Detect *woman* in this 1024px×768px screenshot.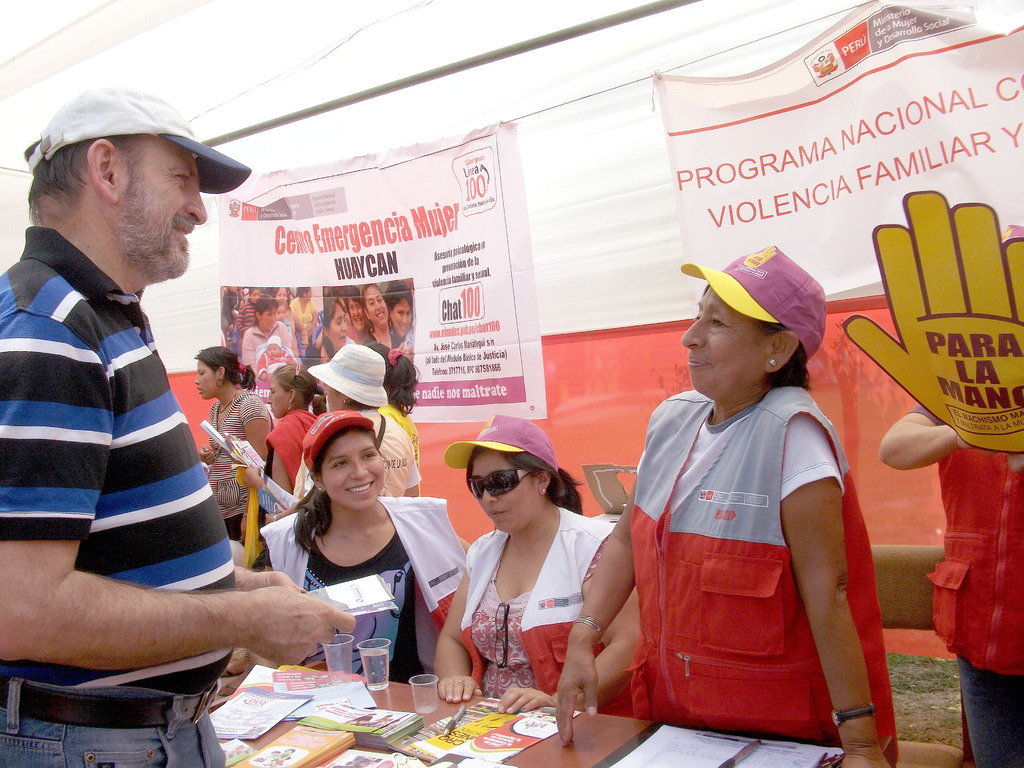
Detection: left=246, top=392, right=445, bottom=693.
